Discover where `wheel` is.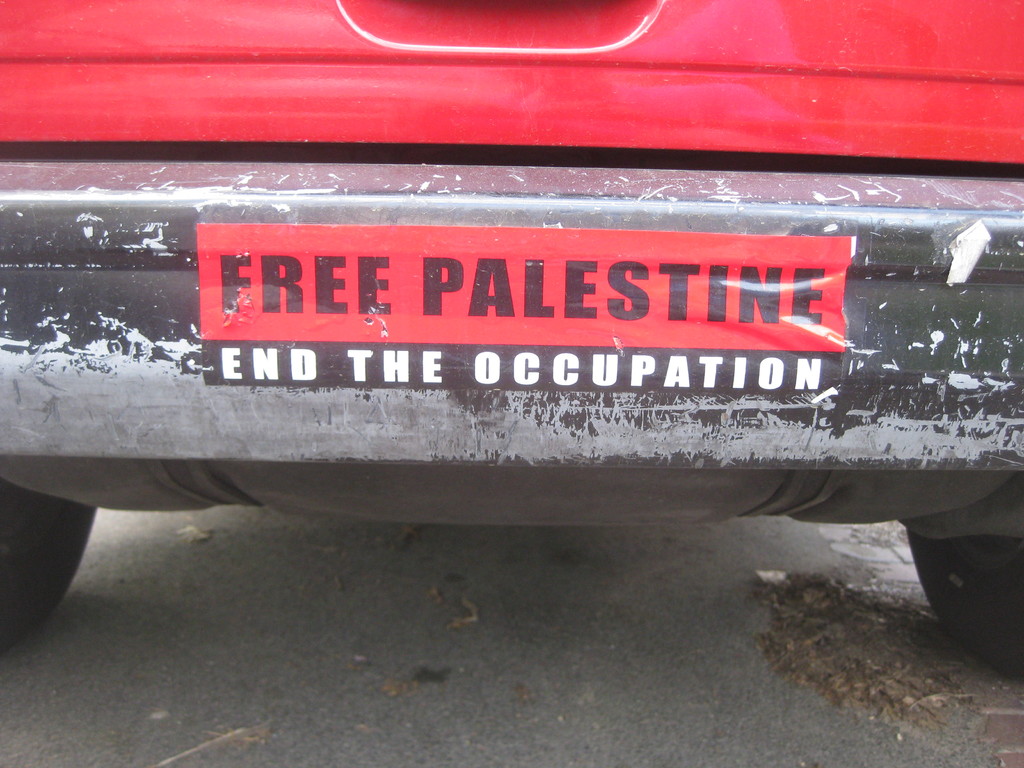
Discovered at (0, 479, 96, 648).
